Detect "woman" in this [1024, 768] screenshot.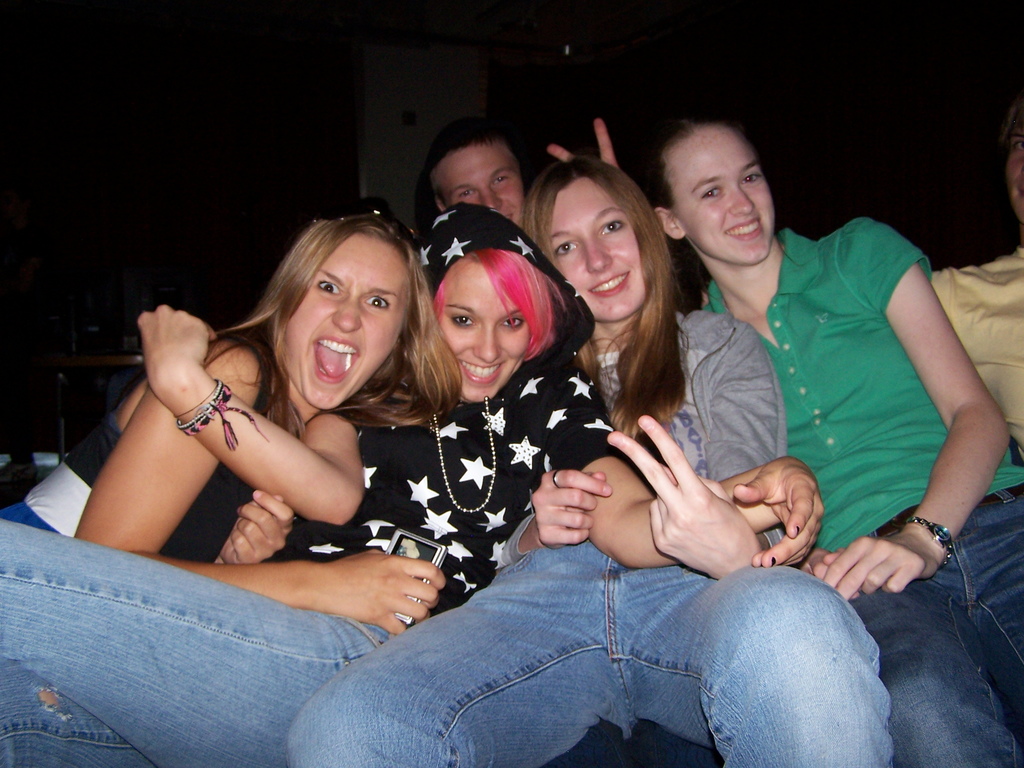
Detection: region(0, 219, 460, 559).
